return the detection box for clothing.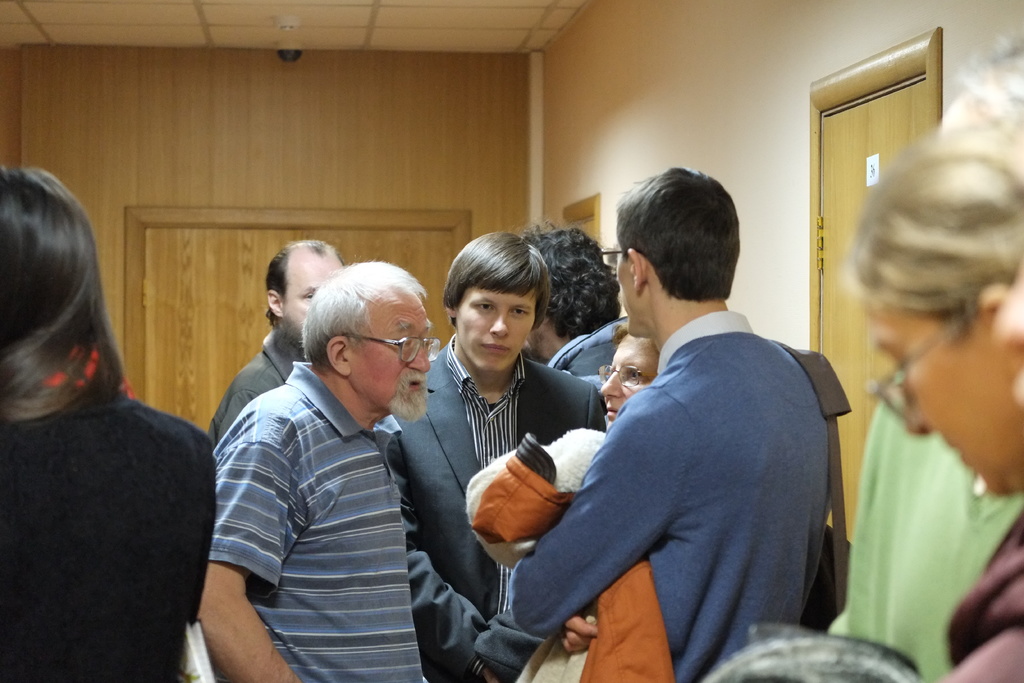
rect(475, 429, 676, 682).
